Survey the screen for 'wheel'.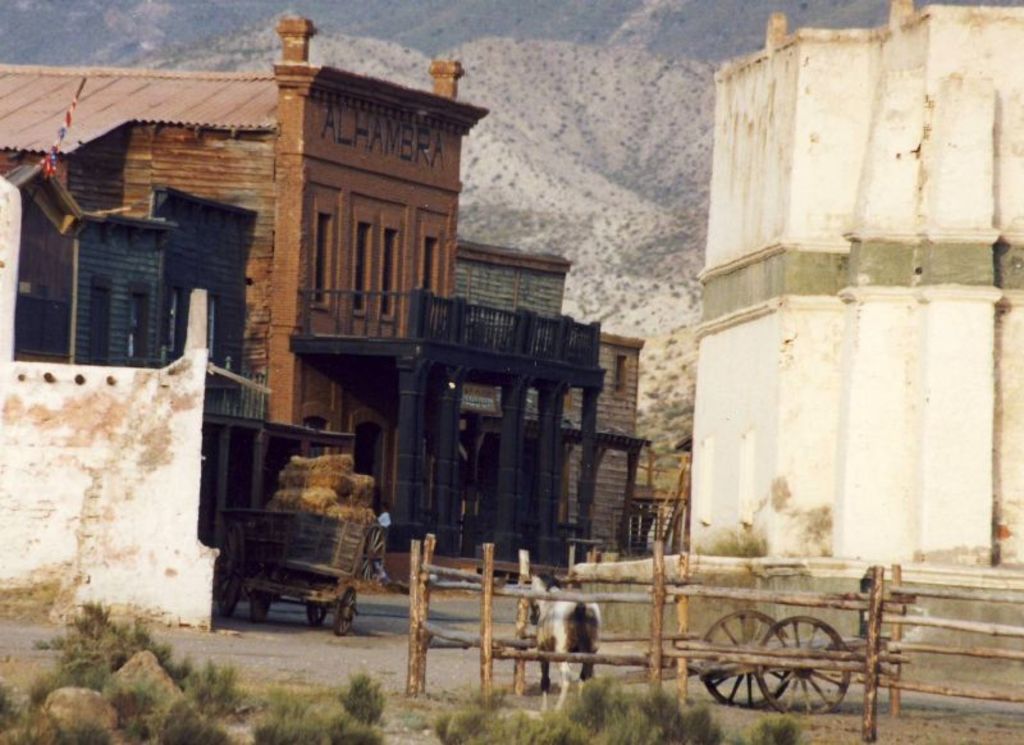
Survey found: bbox=(248, 595, 273, 620).
